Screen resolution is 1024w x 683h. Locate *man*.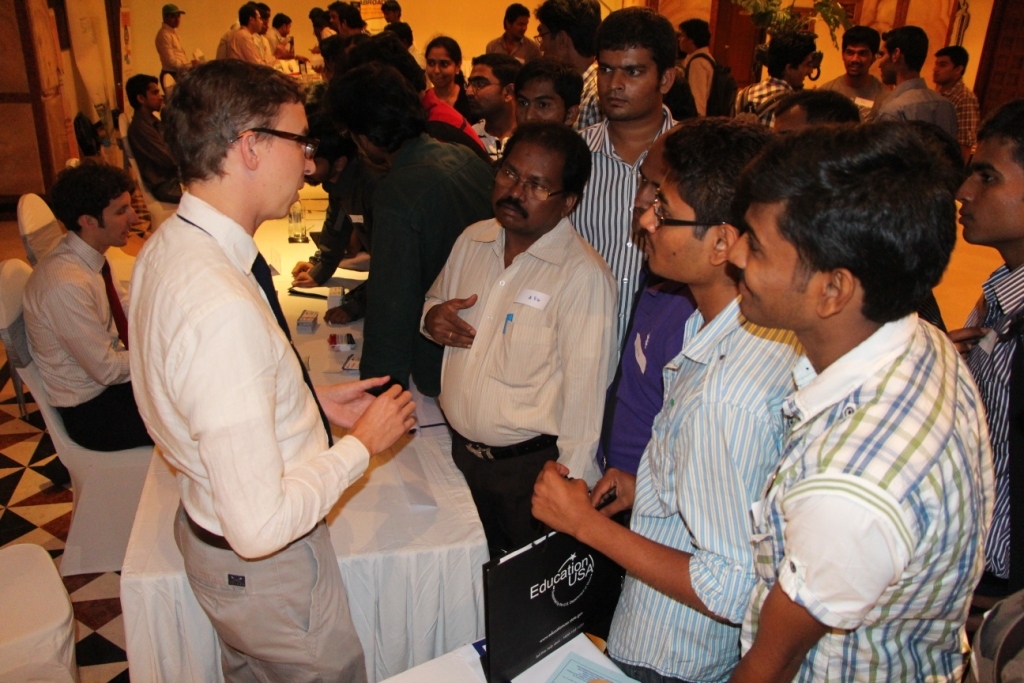
Rect(25, 155, 156, 449).
